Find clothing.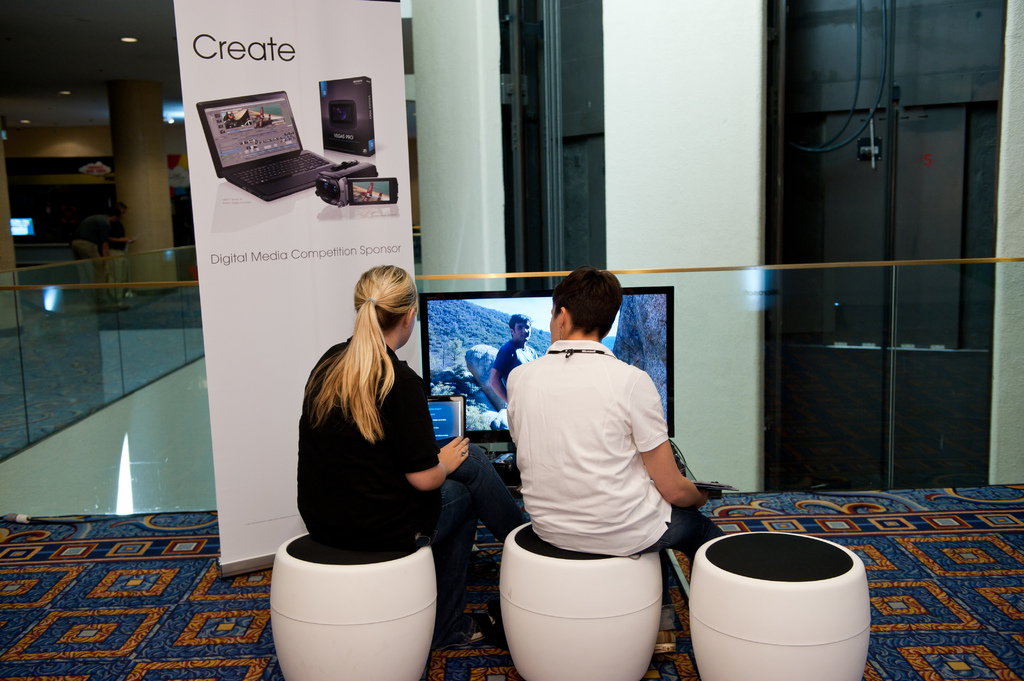
(500,335,676,558).
